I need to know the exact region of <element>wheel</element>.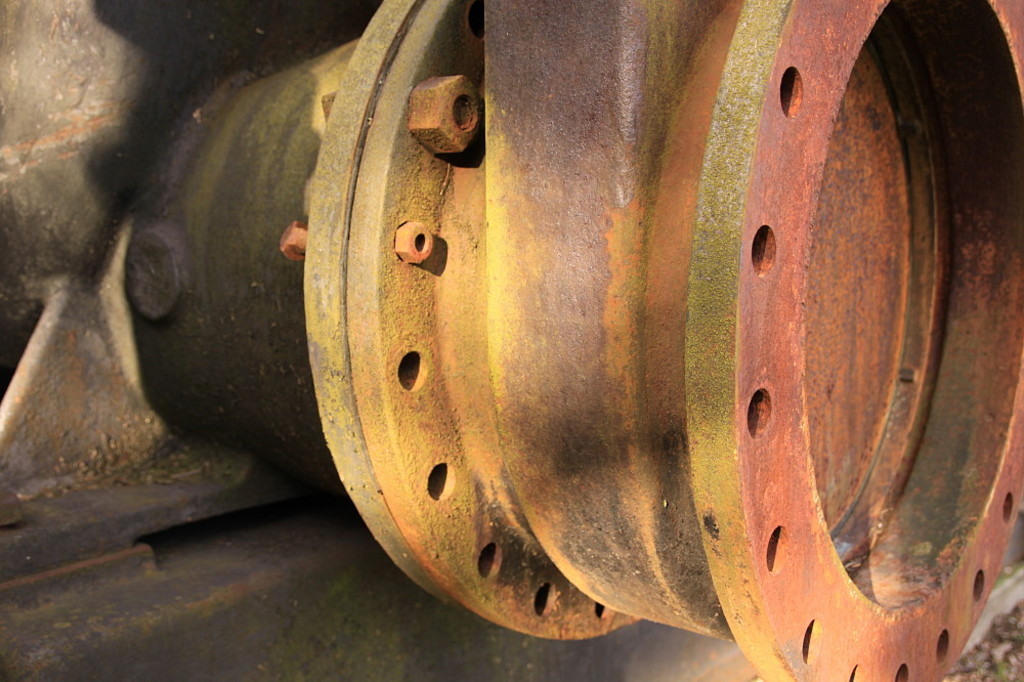
Region: [692, 0, 1023, 681].
